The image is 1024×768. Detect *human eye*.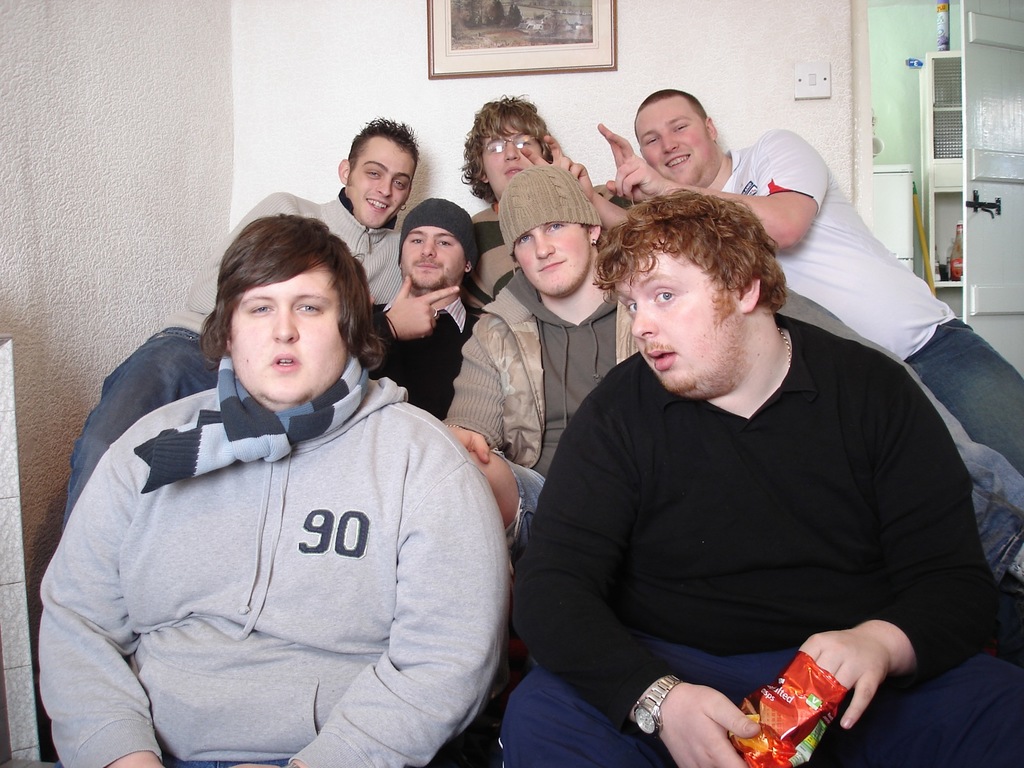
Detection: <bbox>517, 232, 533, 244</bbox>.
